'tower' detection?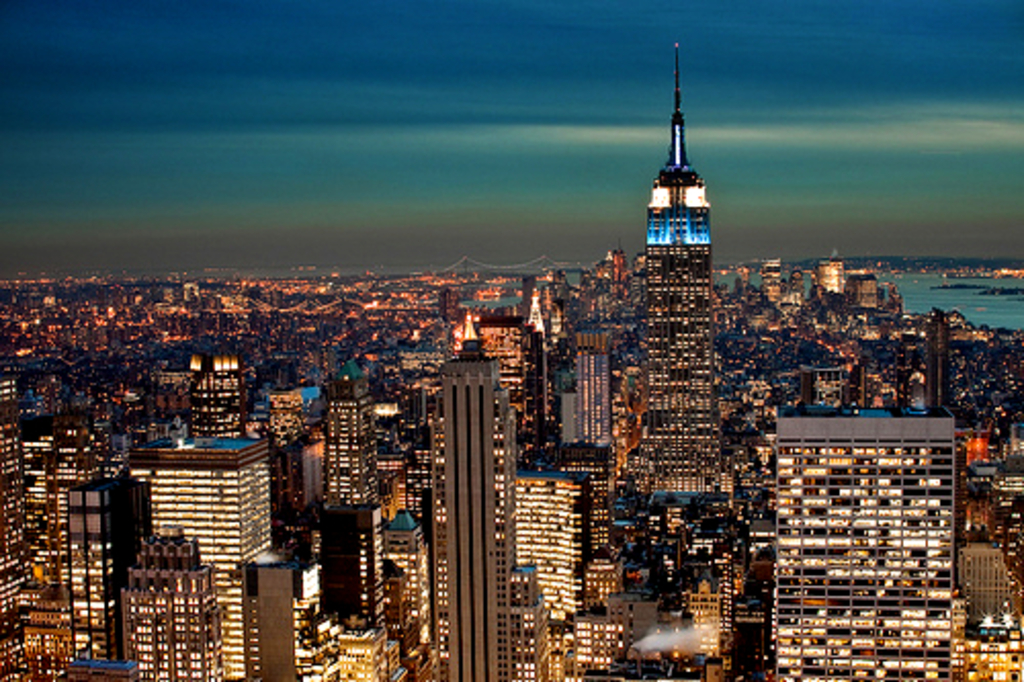
bbox=(328, 627, 389, 680)
